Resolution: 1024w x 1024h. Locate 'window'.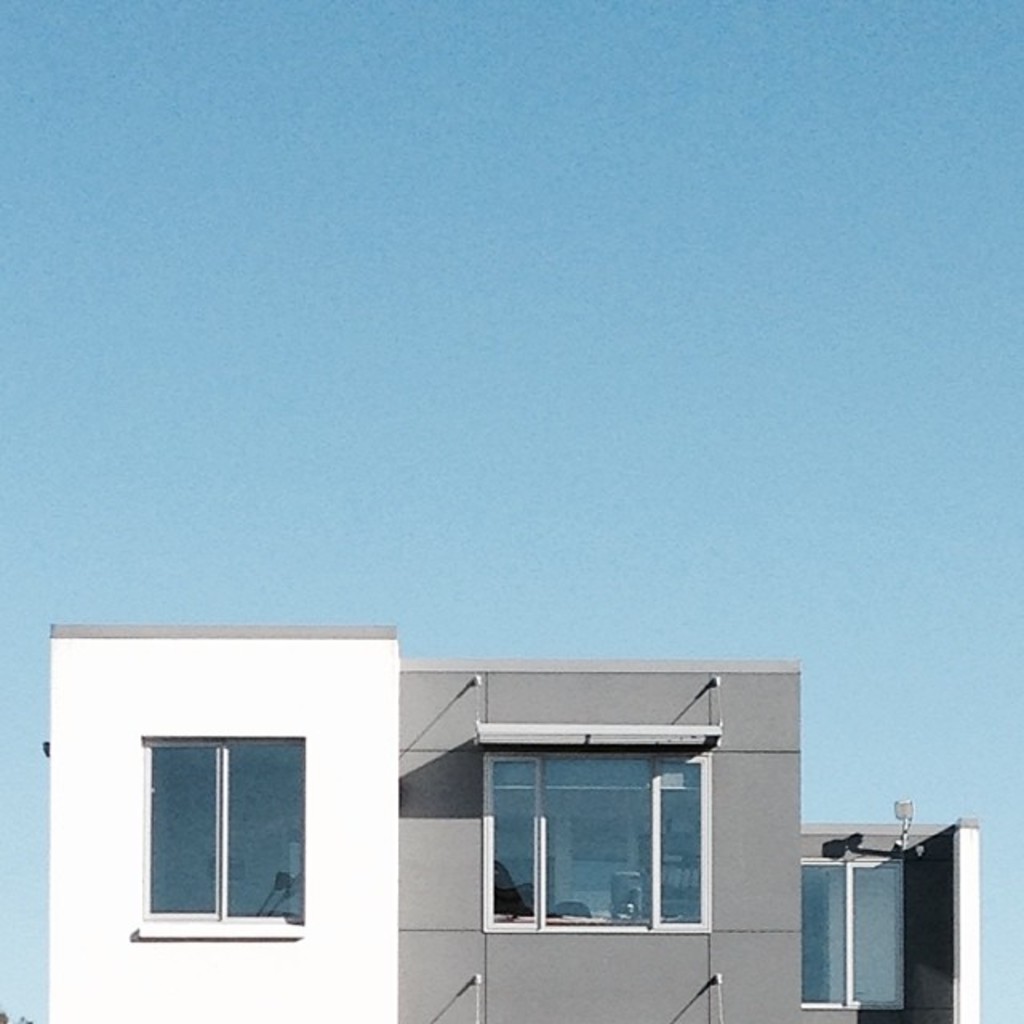
<region>126, 680, 323, 955</region>.
